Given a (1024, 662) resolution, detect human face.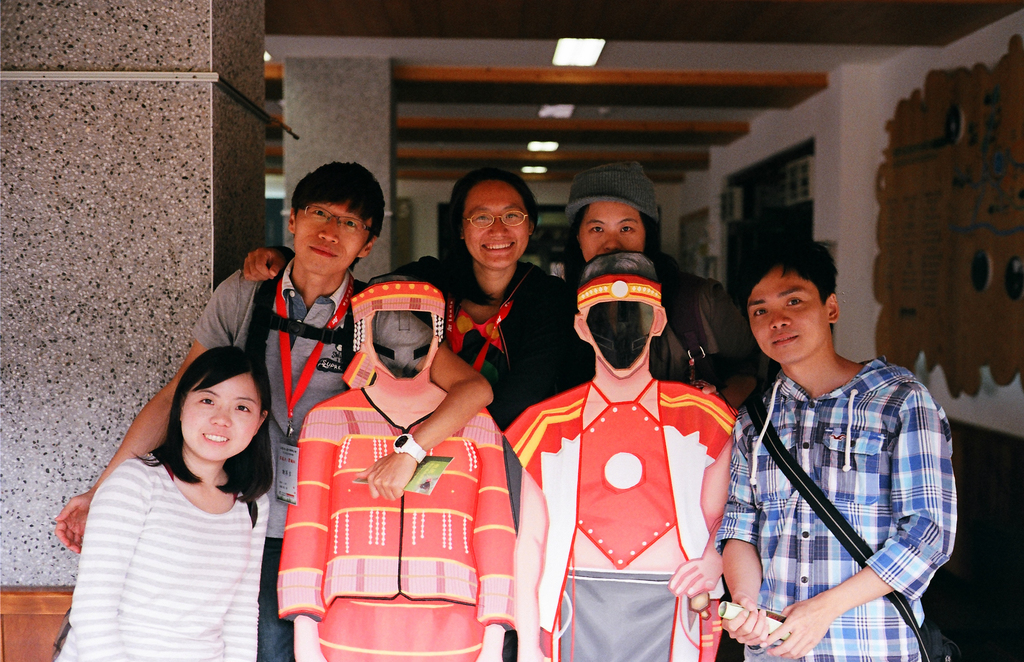
pyautogui.locateOnScreen(462, 183, 524, 263).
